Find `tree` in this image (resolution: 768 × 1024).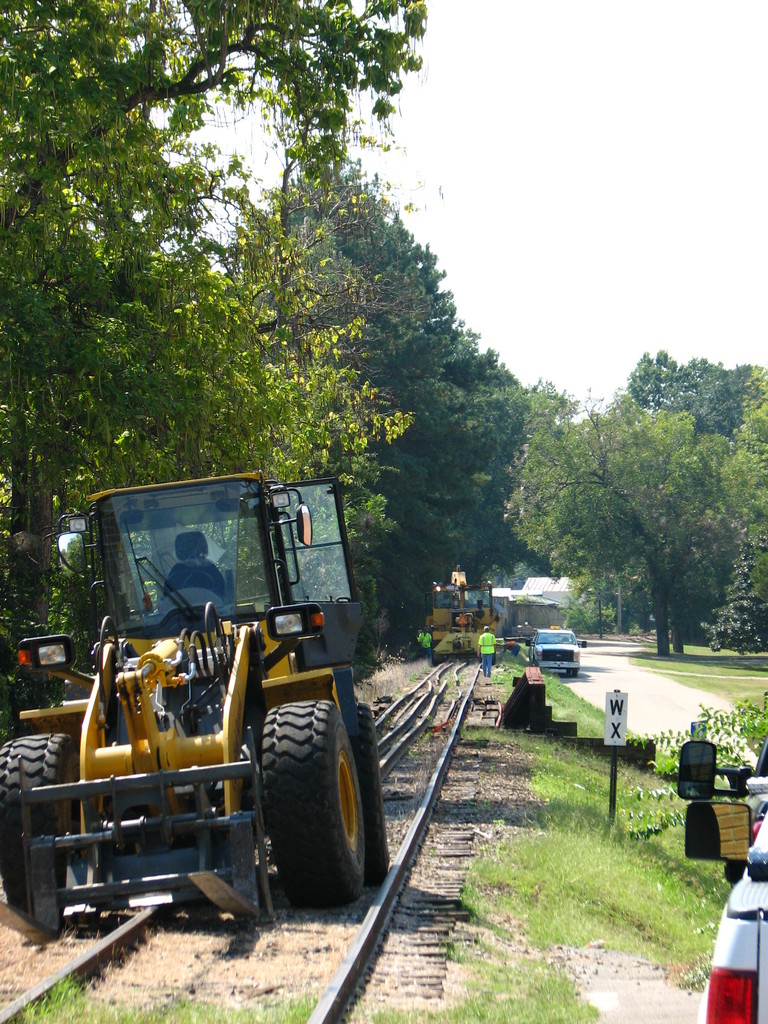
bbox(0, 0, 420, 750).
